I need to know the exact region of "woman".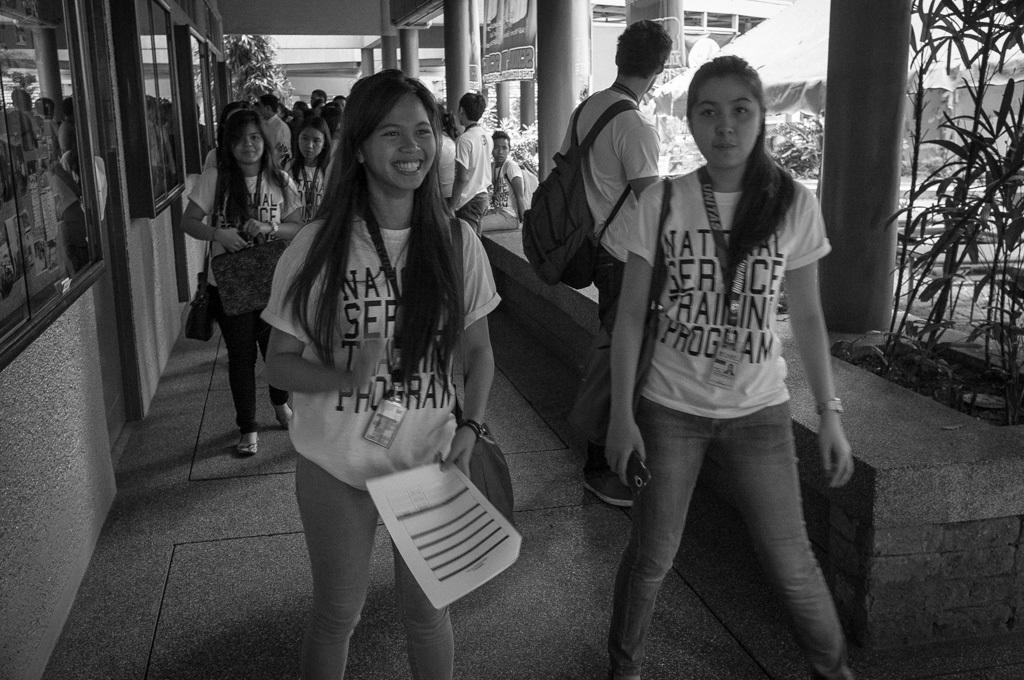
Region: (184,108,292,460).
